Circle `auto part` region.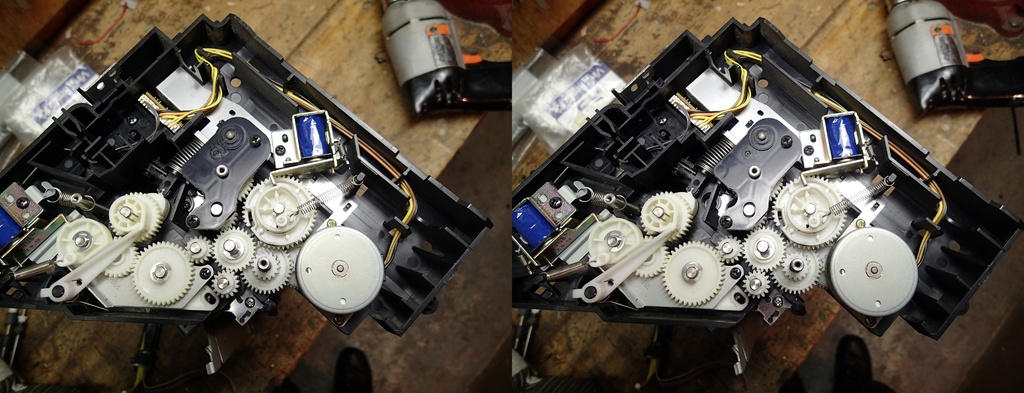
Region: box=[374, 0, 513, 118].
